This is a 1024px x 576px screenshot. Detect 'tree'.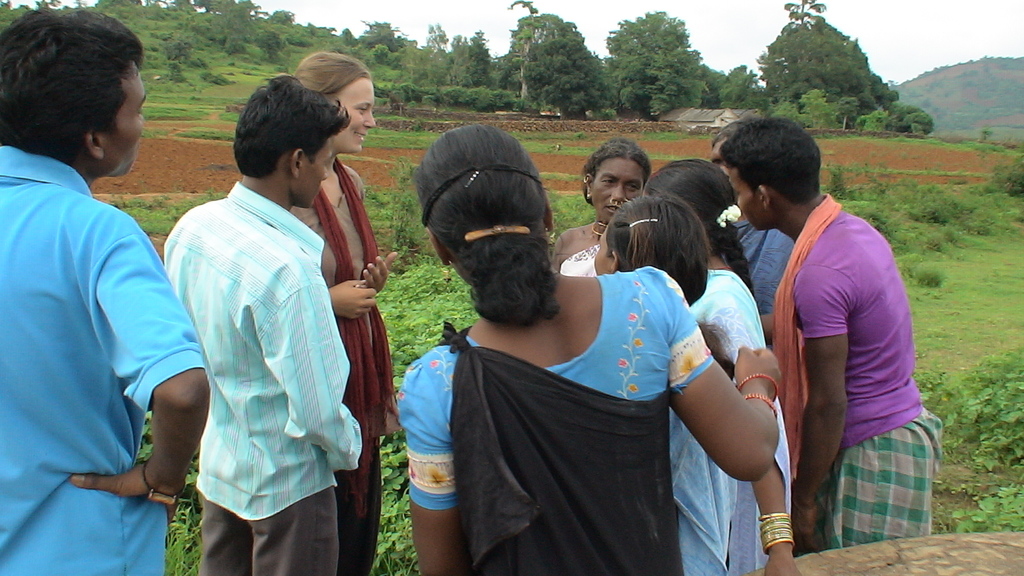
region(879, 104, 934, 141).
